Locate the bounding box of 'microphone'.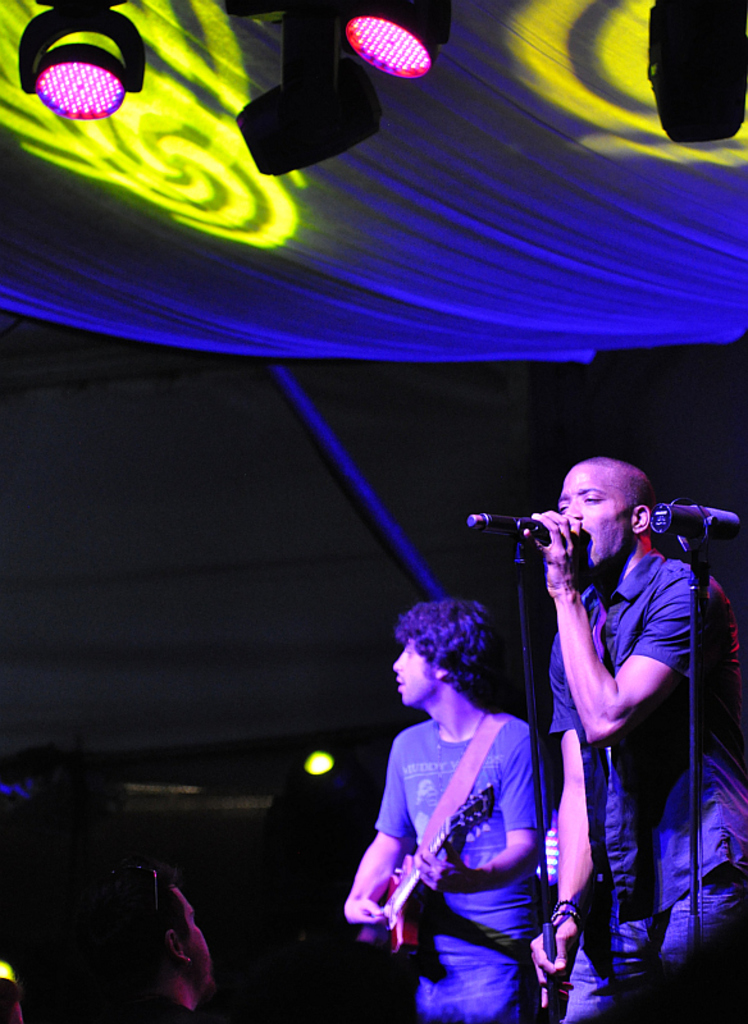
Bounding box: bbox=(468, 516, 548, 534).
